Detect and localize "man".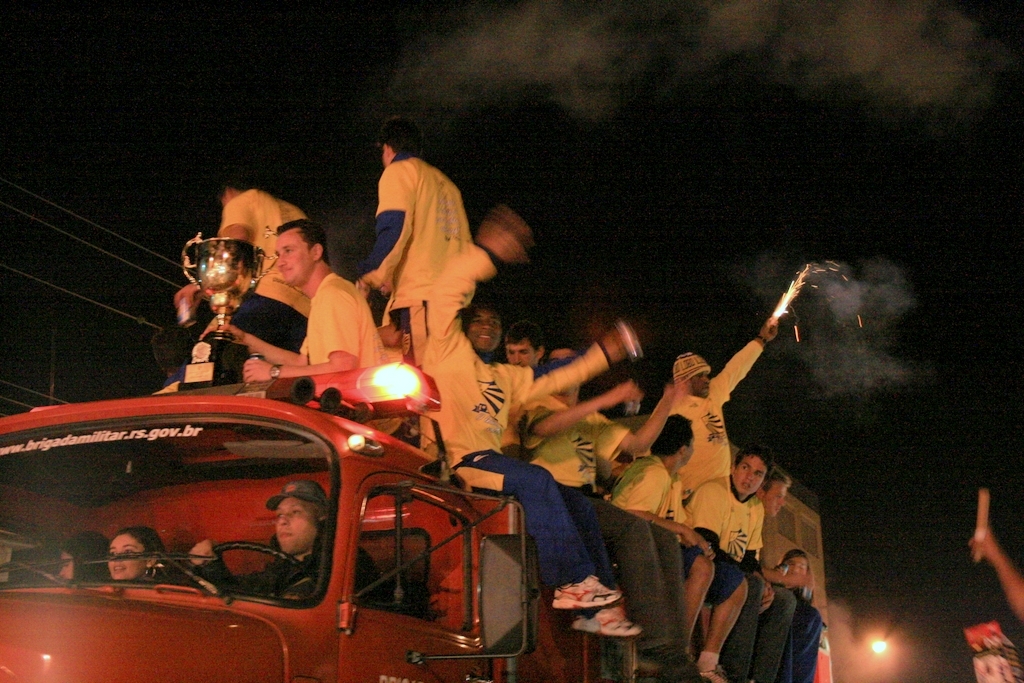
Localized at bbox(426, 206, 656, 642).
